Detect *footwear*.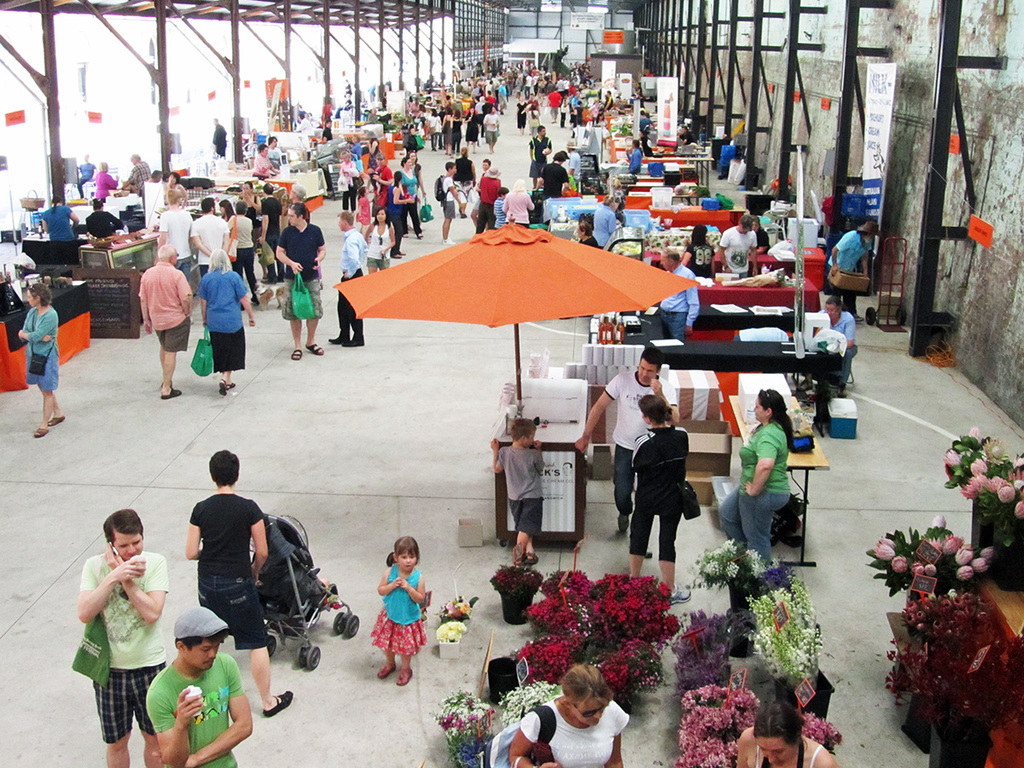
Detected at locate(446, 235, 452, 247).
